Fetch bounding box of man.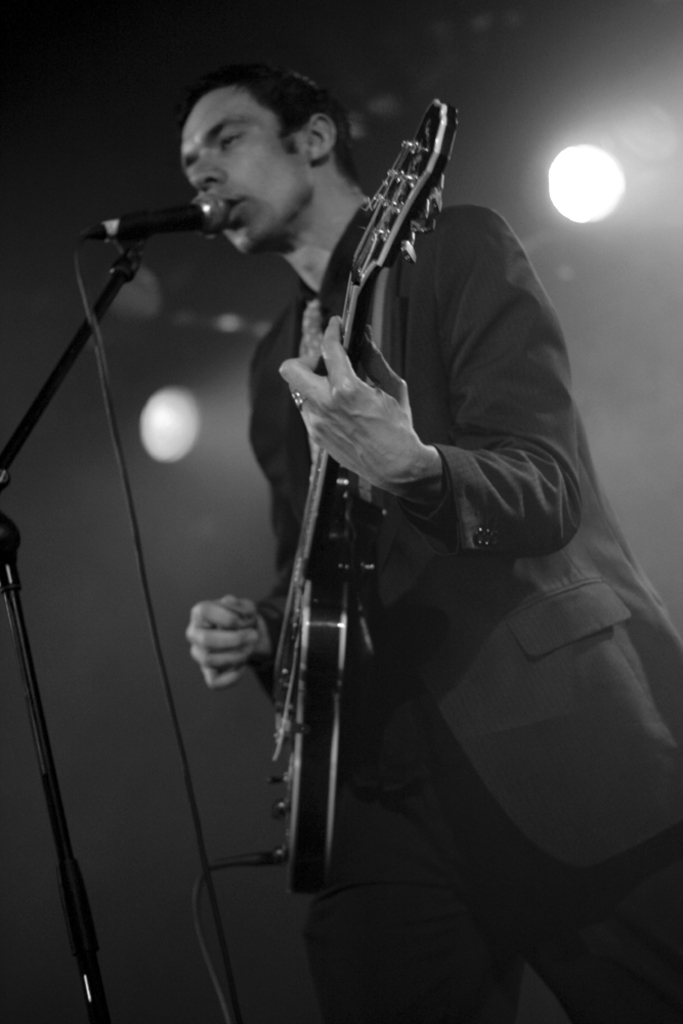
Bbox: select_region(199, 66, 652, 959).
